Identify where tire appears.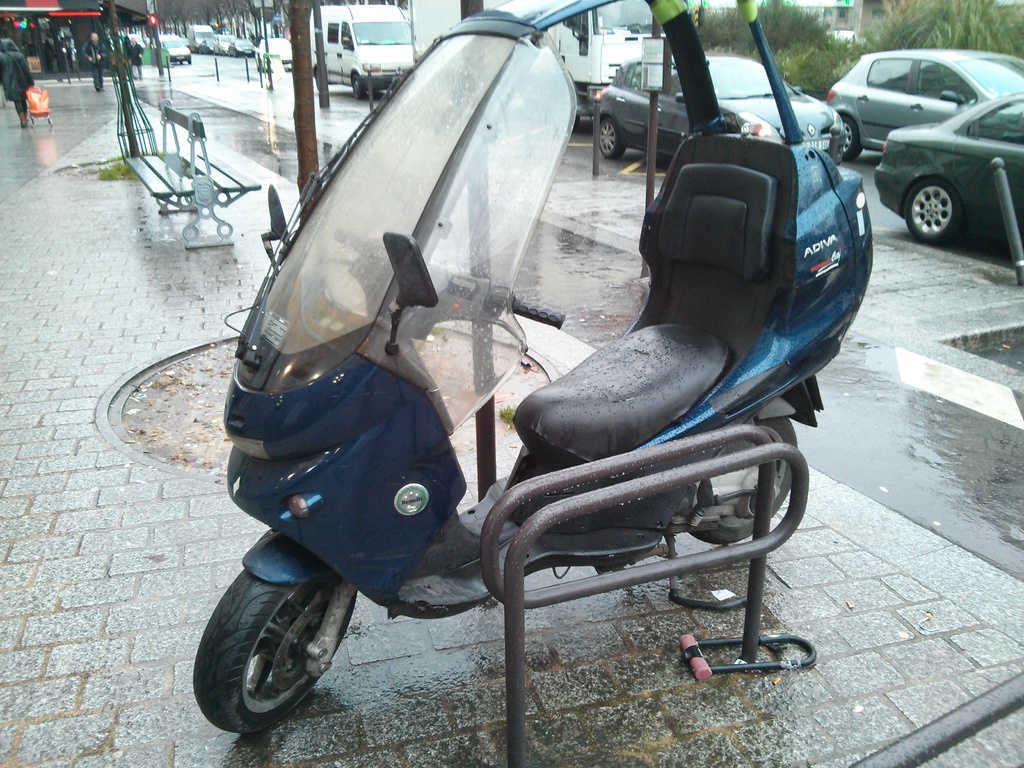
Appears at box=[903, 177, 963, 244].
